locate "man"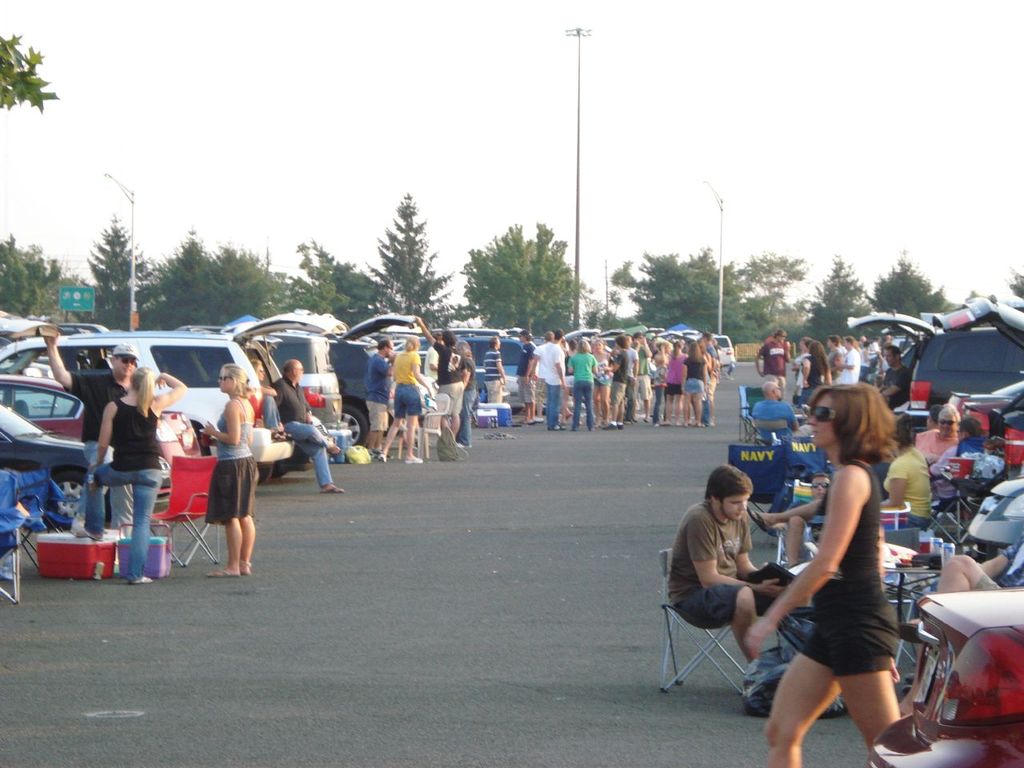
43:330:135:530
